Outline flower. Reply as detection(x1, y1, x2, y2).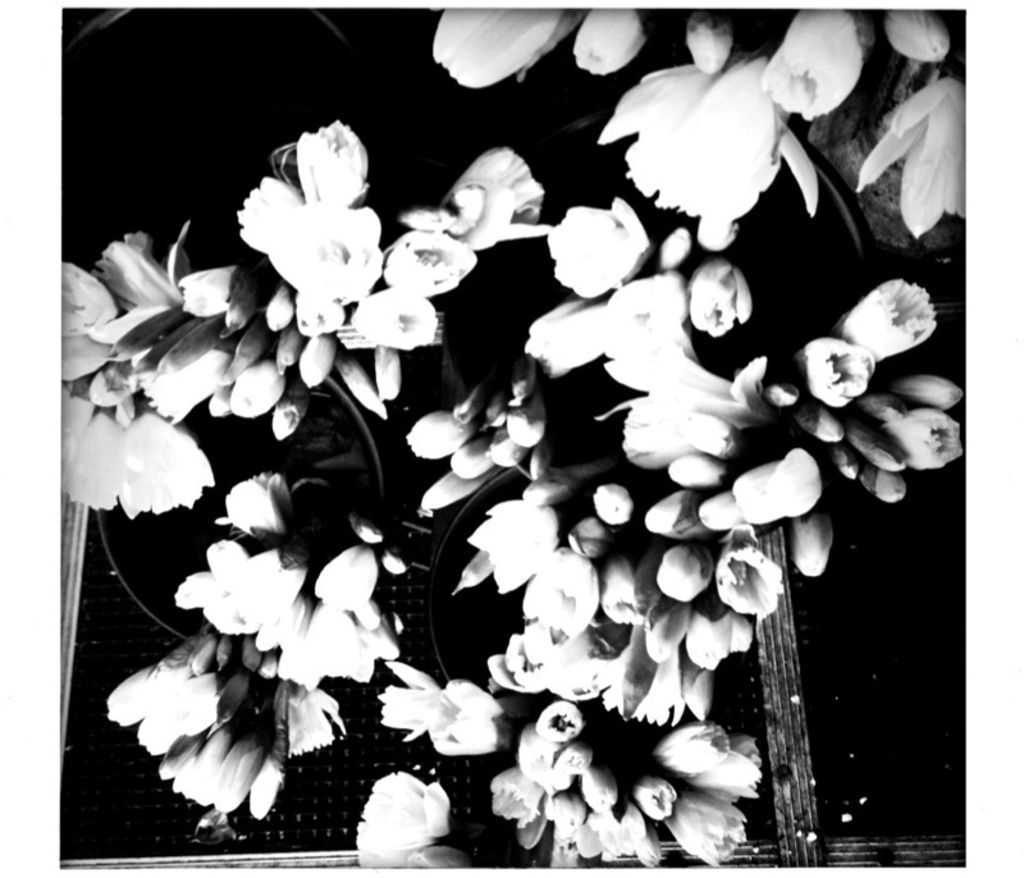
detection(114, 613, 339, 819).
